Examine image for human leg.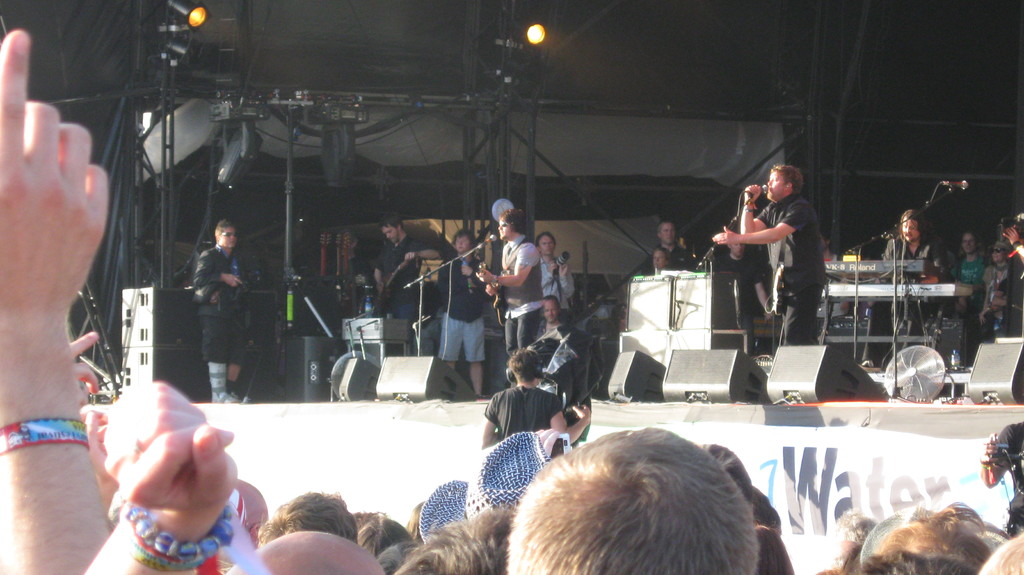
Examination result: 436 308 461 369.
